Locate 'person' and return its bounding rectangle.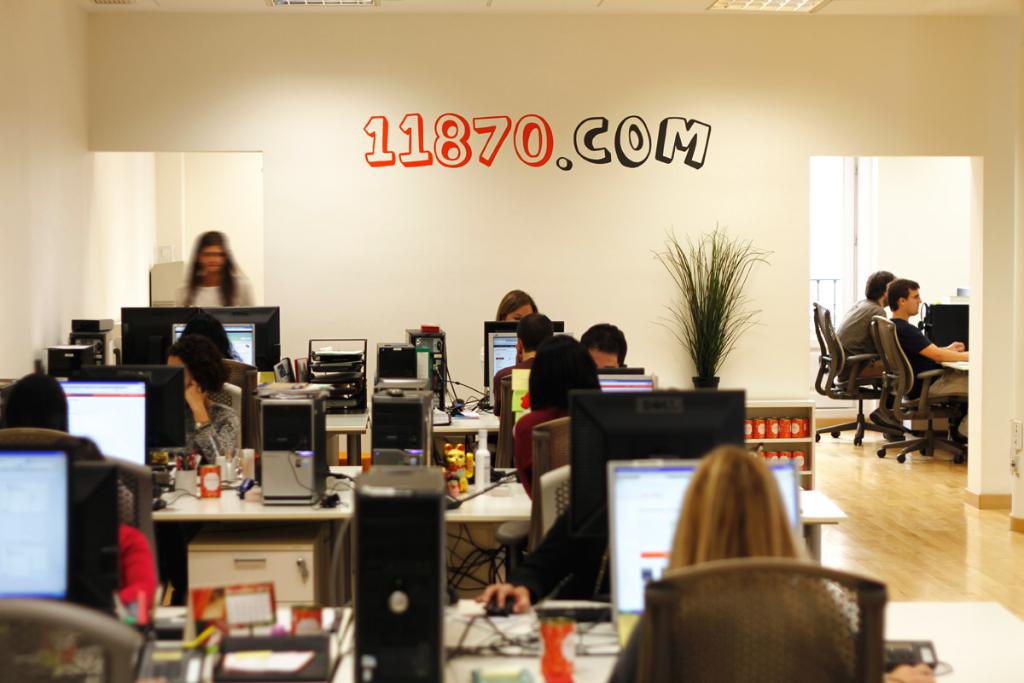
[x1=830, y1=270, x2=905, y2=433].
